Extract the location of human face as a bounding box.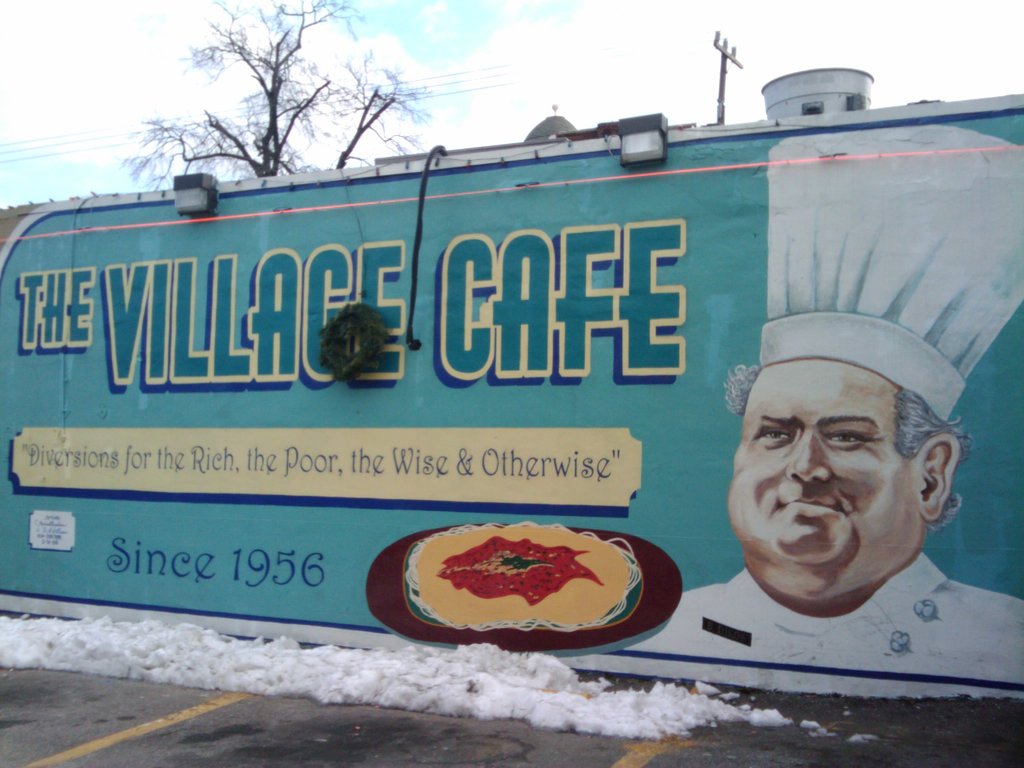
box=[721, 357, 920, 577].
